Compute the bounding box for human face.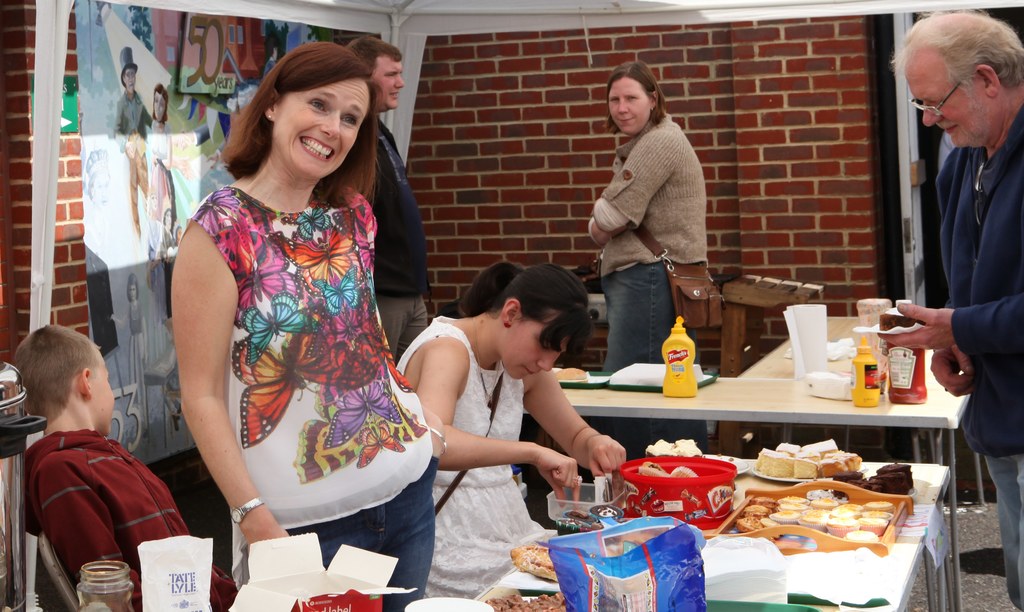
bbox(275, 80, 368, 177).
